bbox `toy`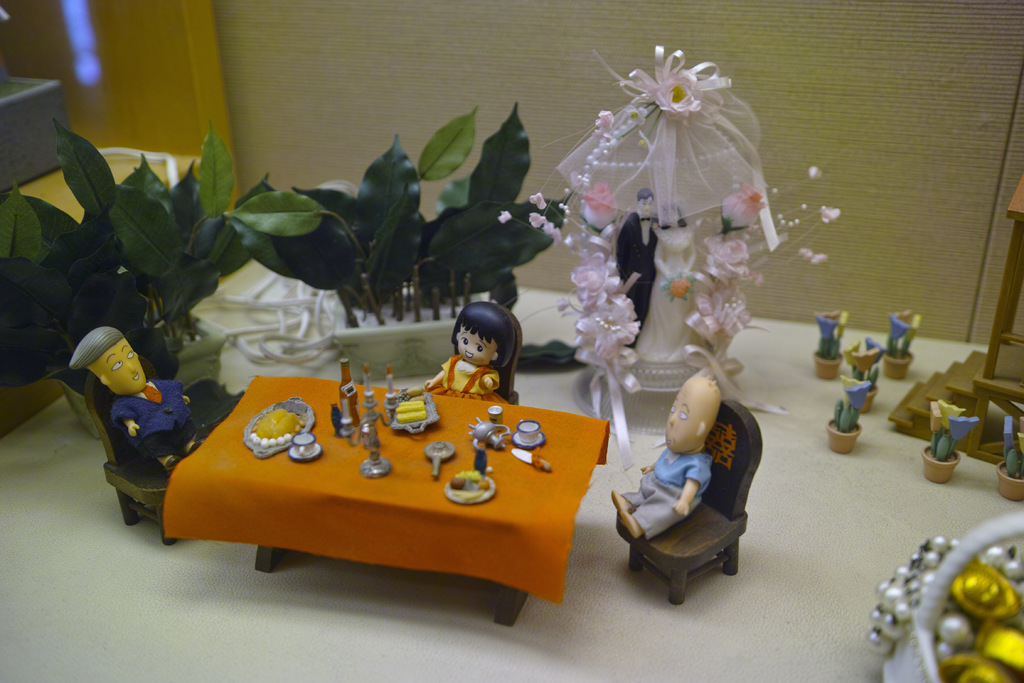
<region>292, 429, 321, 461</region>
